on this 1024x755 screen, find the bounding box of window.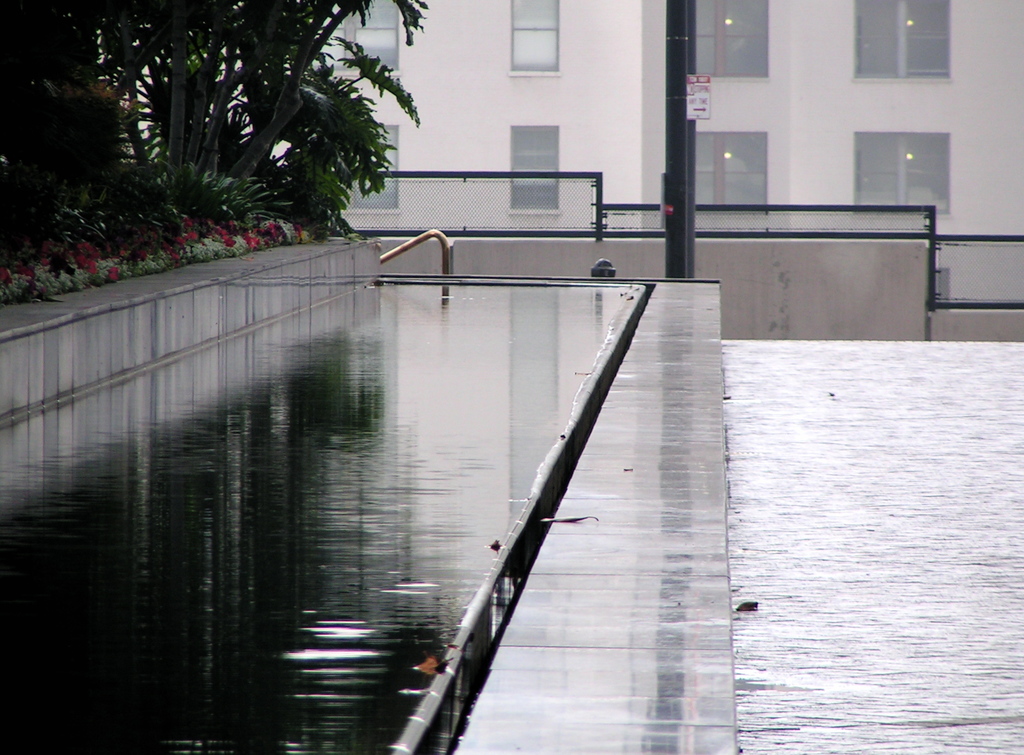
Bounding box: 503,123,562,219.
